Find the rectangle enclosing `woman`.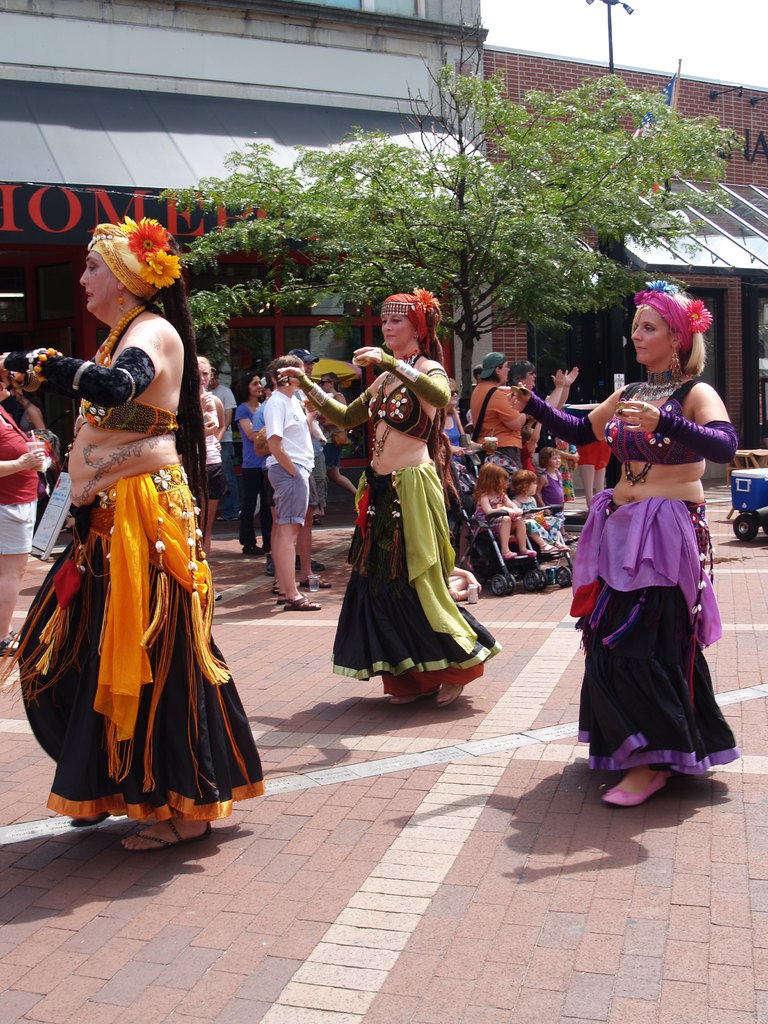
{"left": 512, "top": 358, "right": 587, "bottom": 477}.
